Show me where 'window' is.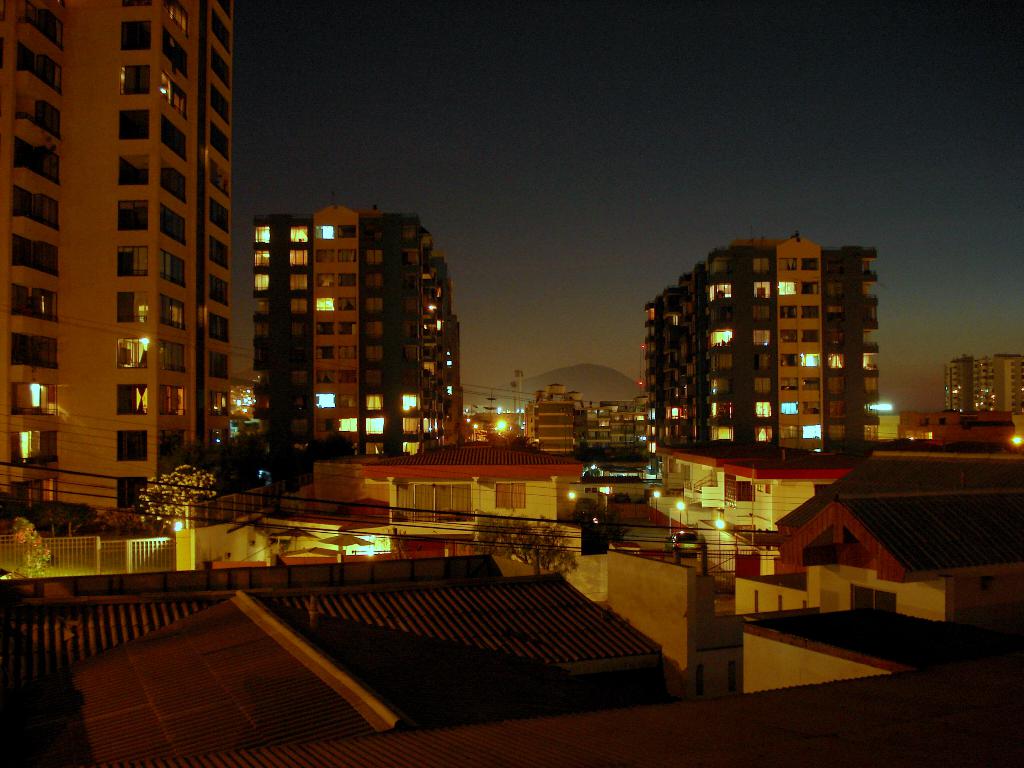
'window' is at (208,8,233,52).
